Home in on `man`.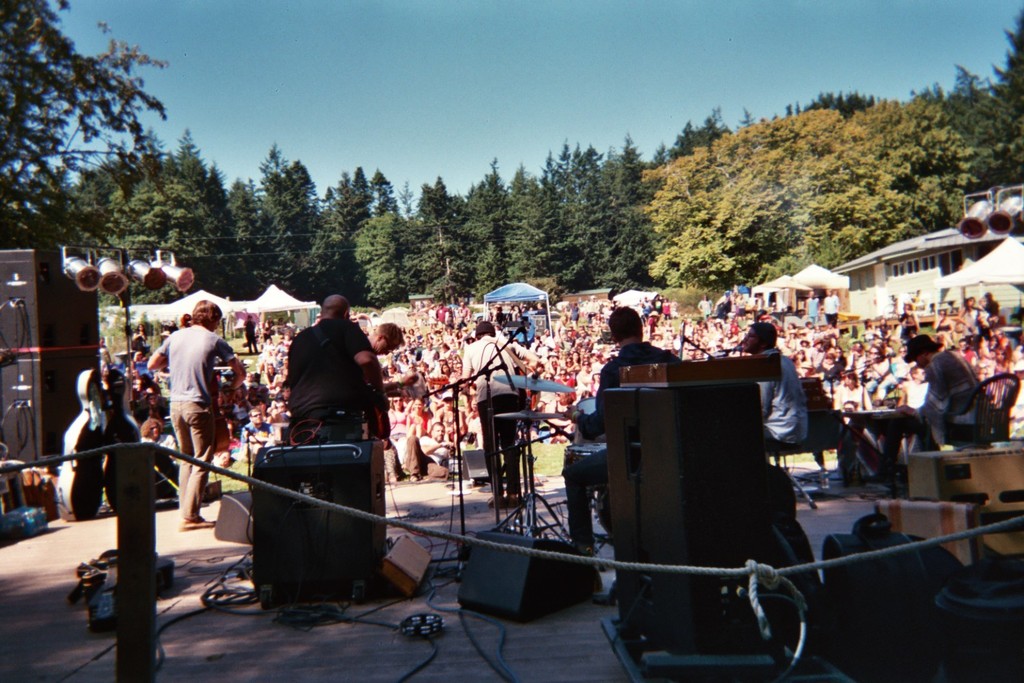
Homed in at l=458, t=318, r=545, b=514.
